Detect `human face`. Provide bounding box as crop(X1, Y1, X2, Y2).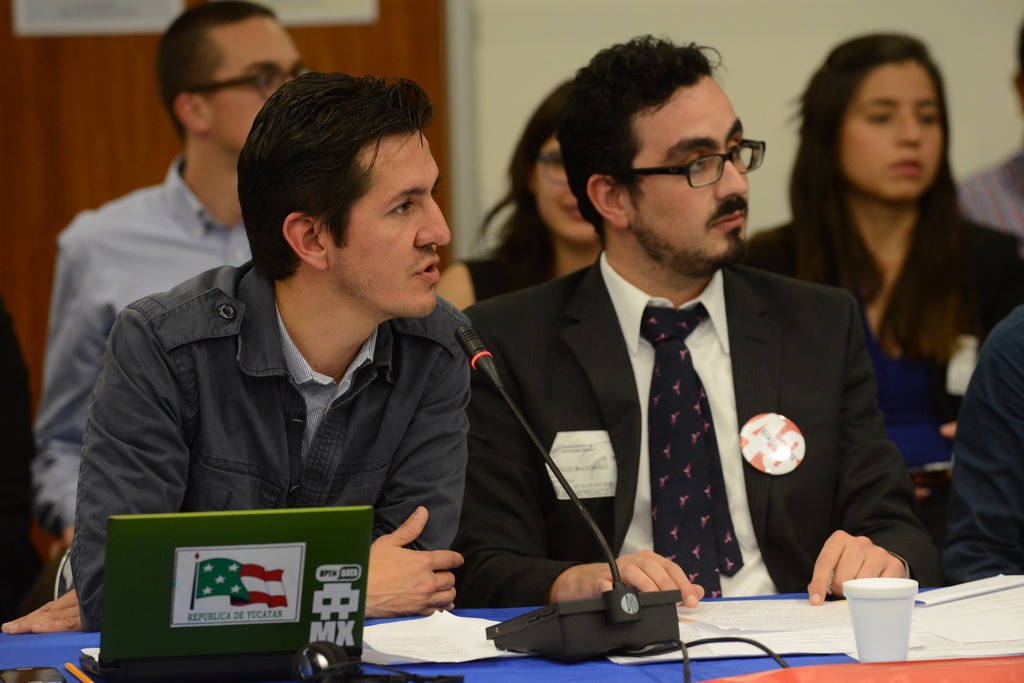
crop(530, 139, 591, 246).
